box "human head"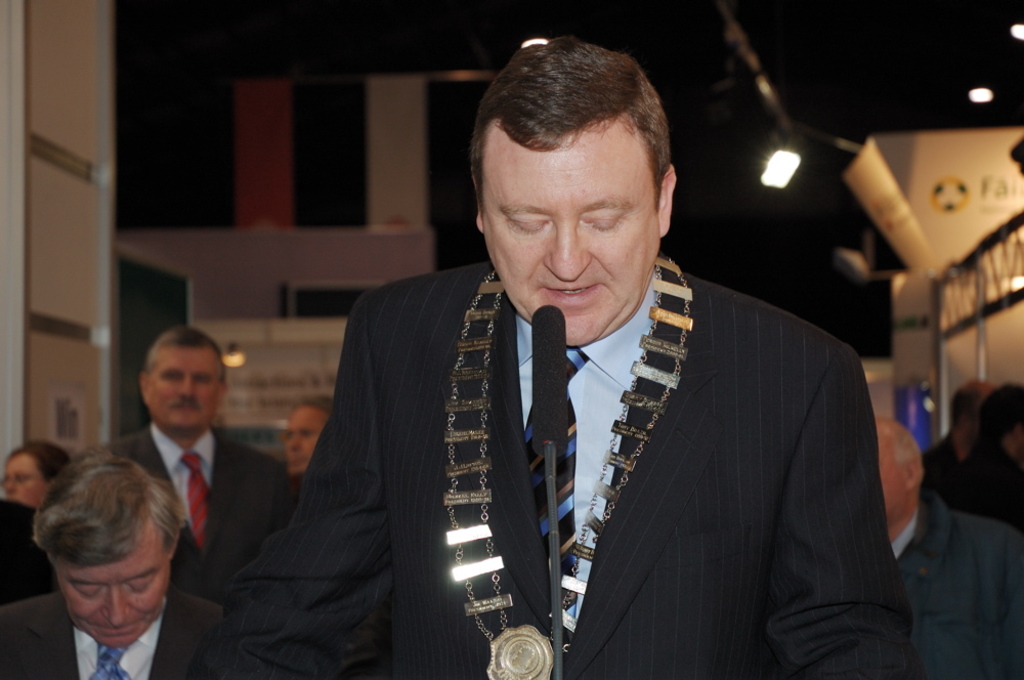
bbox=[868, 425, 923, 537]
